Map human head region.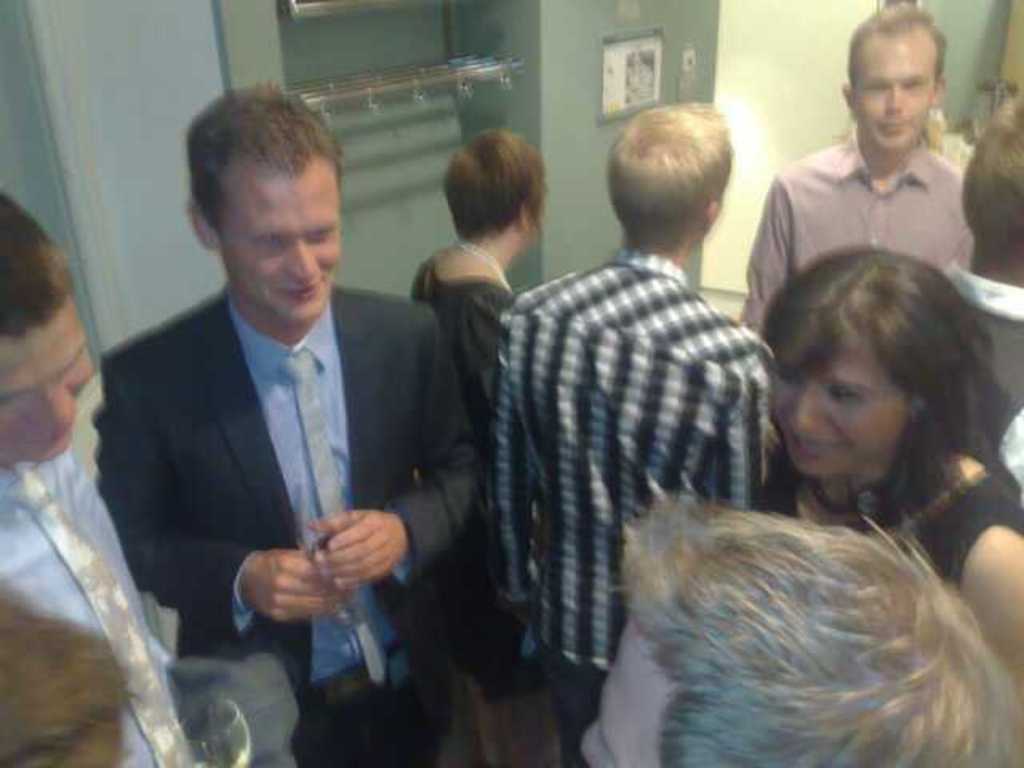
Mapped to [954, 90, 1022, 258].
